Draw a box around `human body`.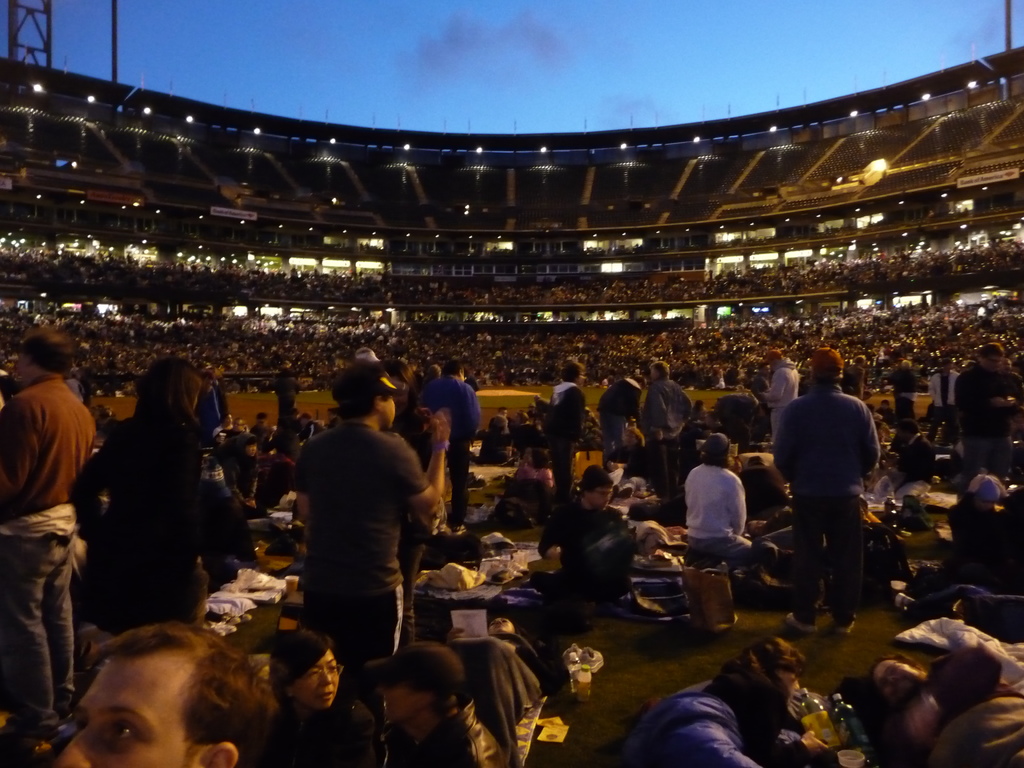
box(622, 419, 646, 461).
